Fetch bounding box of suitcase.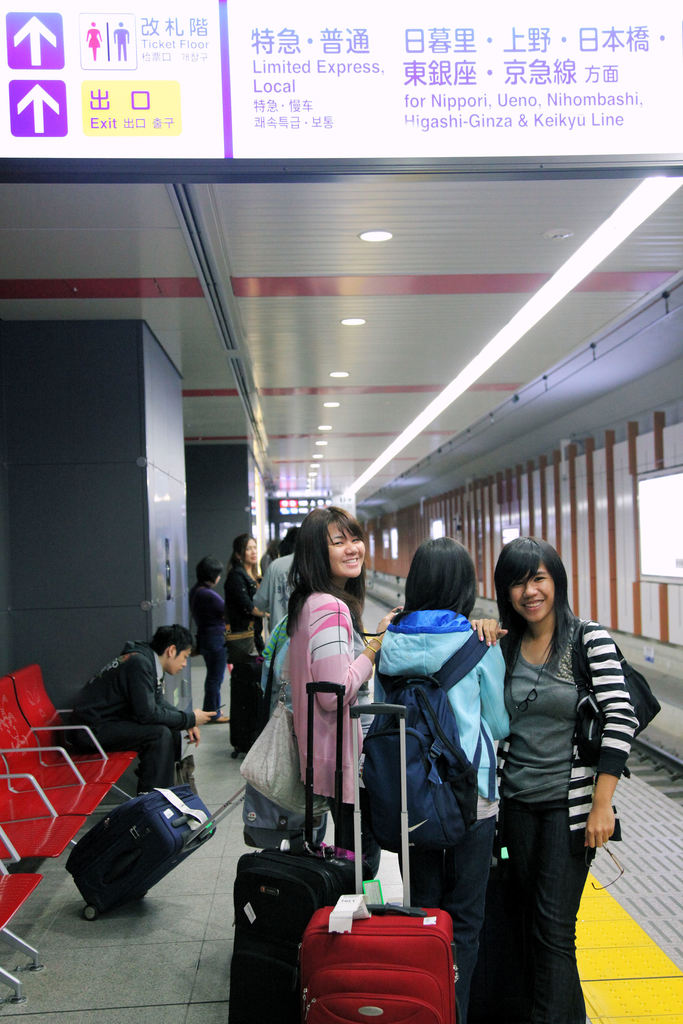
Bbox: locate(227, 682, 364, 1023).
